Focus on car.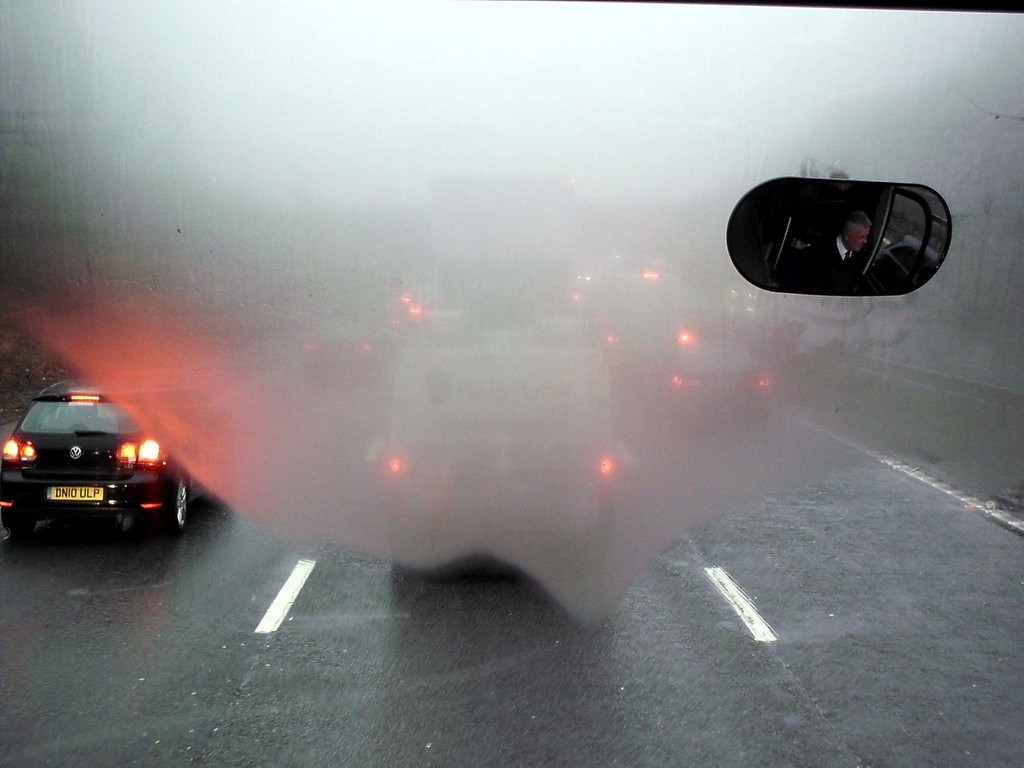
Focused at <region>0, 379, 217, 549</region>.
